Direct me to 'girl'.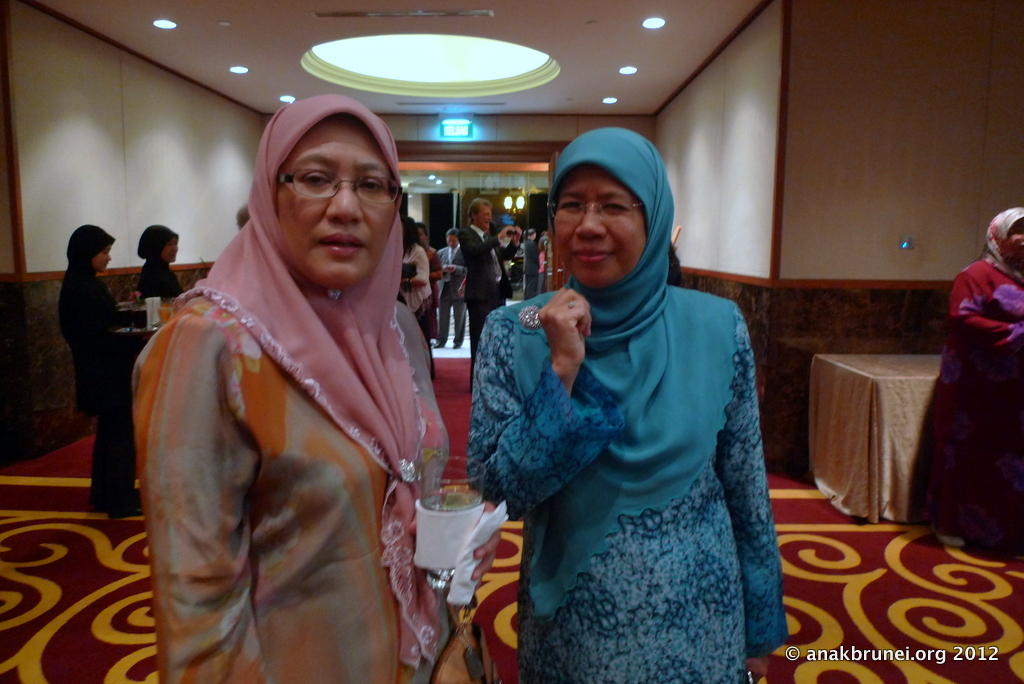
Direction: box=[136, 218, 181, 301].
